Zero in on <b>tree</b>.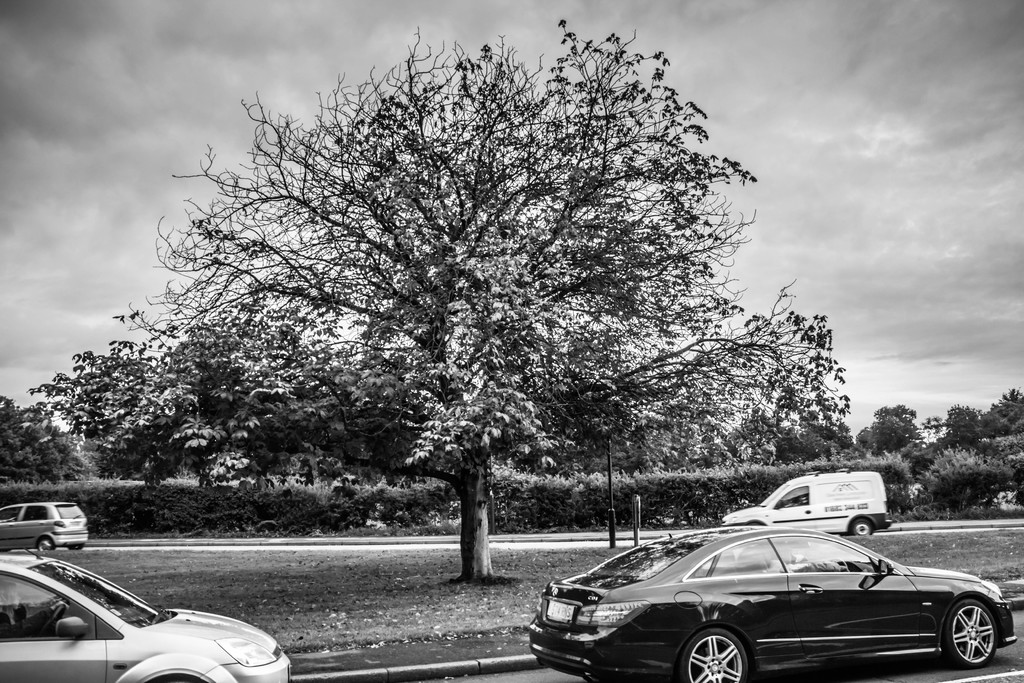
Zeroed in: [x1=773, y1=414, x2=860, y2=458].
